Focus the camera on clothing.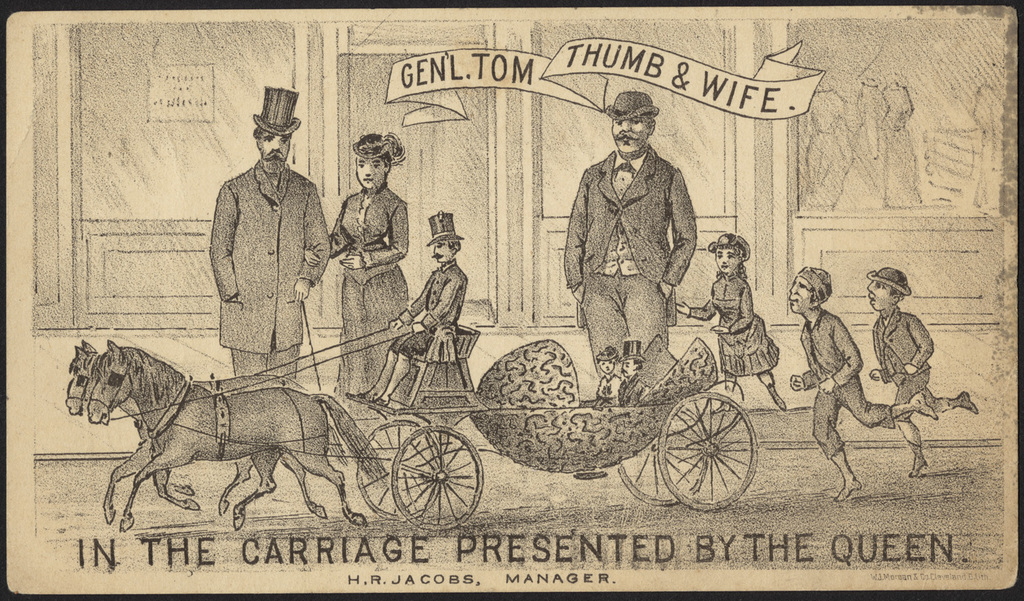
Focus region: [564, 150, 698, 382].
